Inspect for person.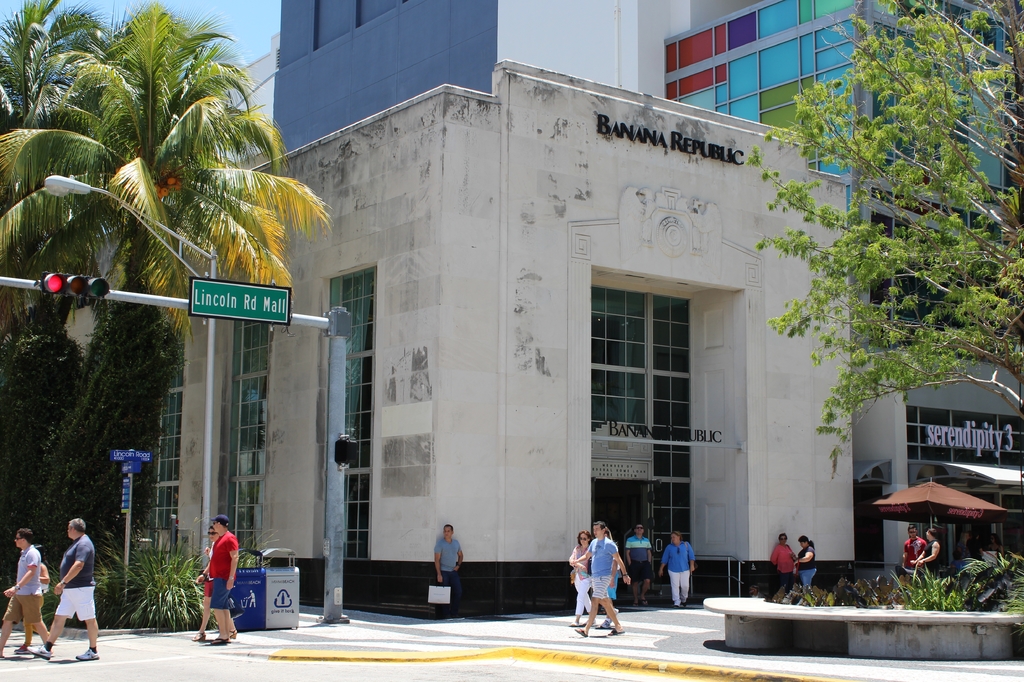
Inspection: (915,529,942,578).
